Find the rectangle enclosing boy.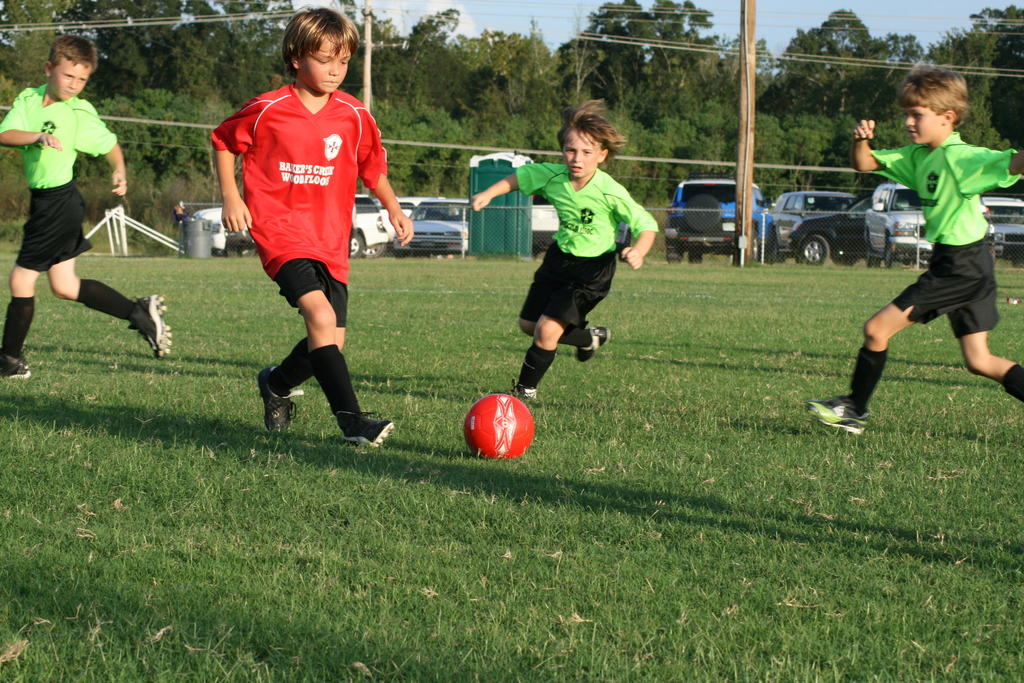
0/32/168/381.
